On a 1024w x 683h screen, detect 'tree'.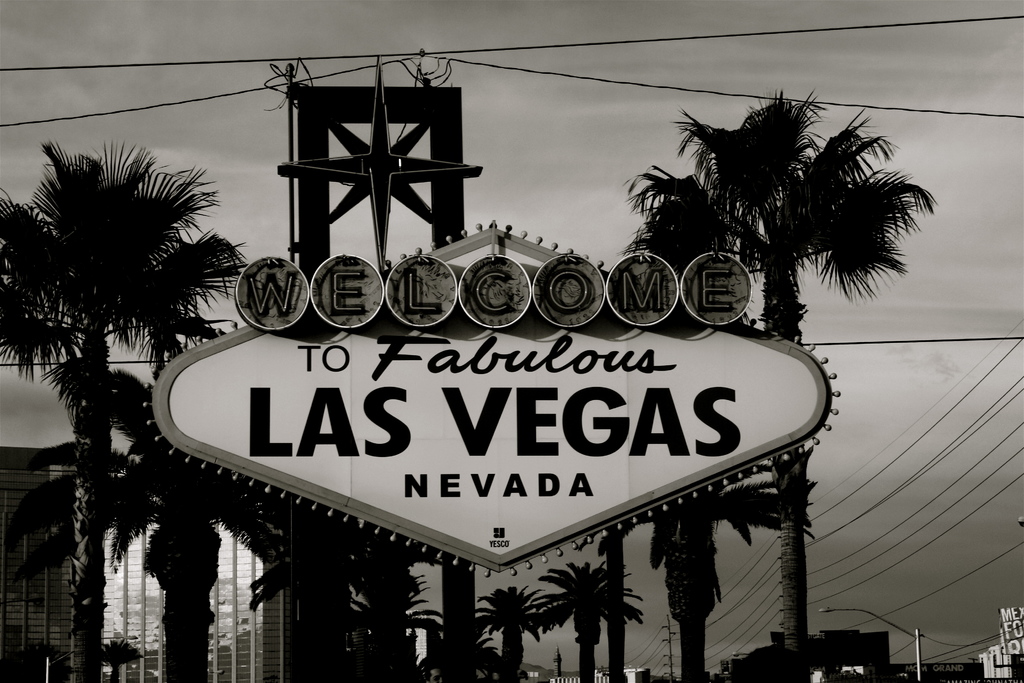
left=99, top=636, right=145, bottom=682.
